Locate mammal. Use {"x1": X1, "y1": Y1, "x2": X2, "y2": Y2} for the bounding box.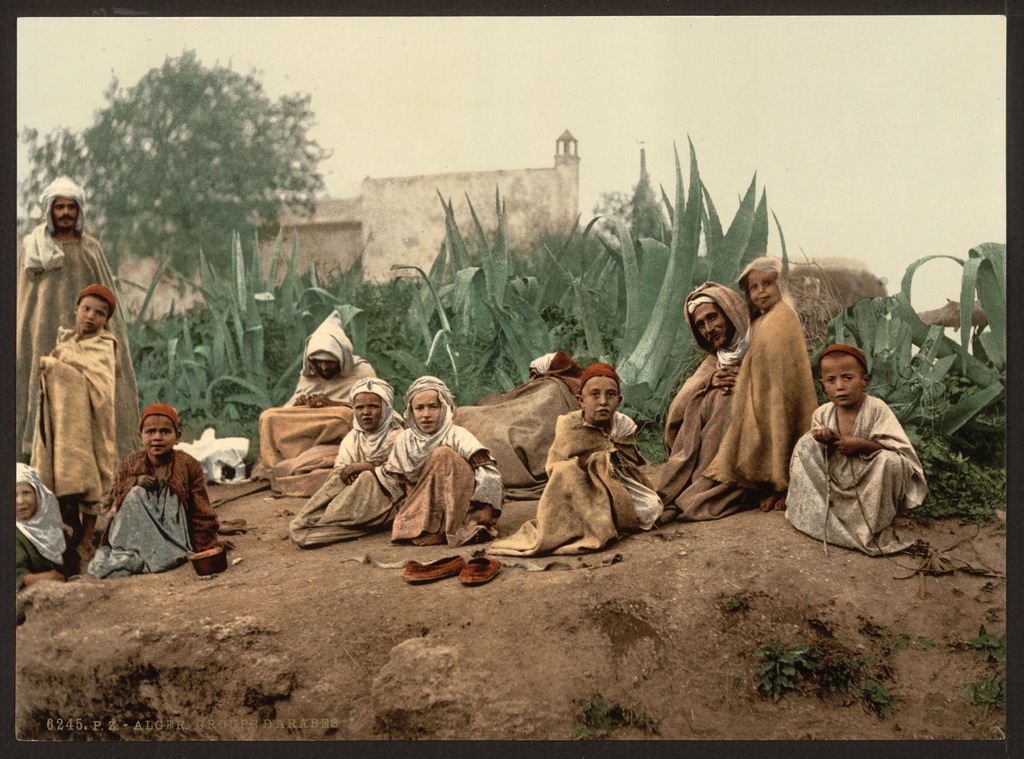
{"x1": 490, "y1": 360, "x2": 667, "y2": 559}.
